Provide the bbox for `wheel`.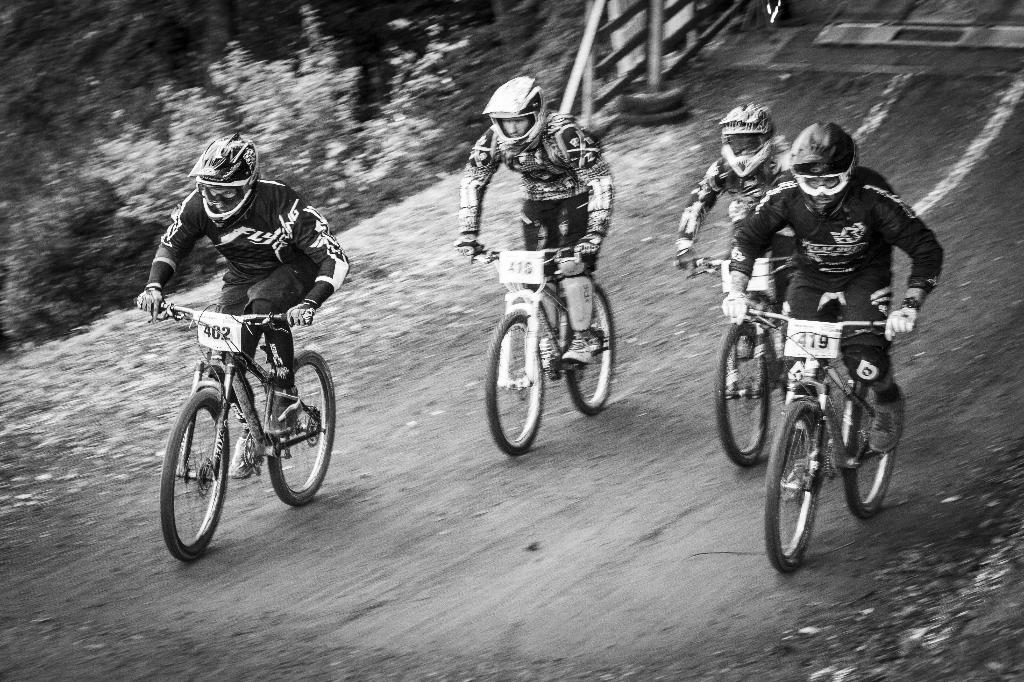
<region>566, 283, 618, 415</region>.
